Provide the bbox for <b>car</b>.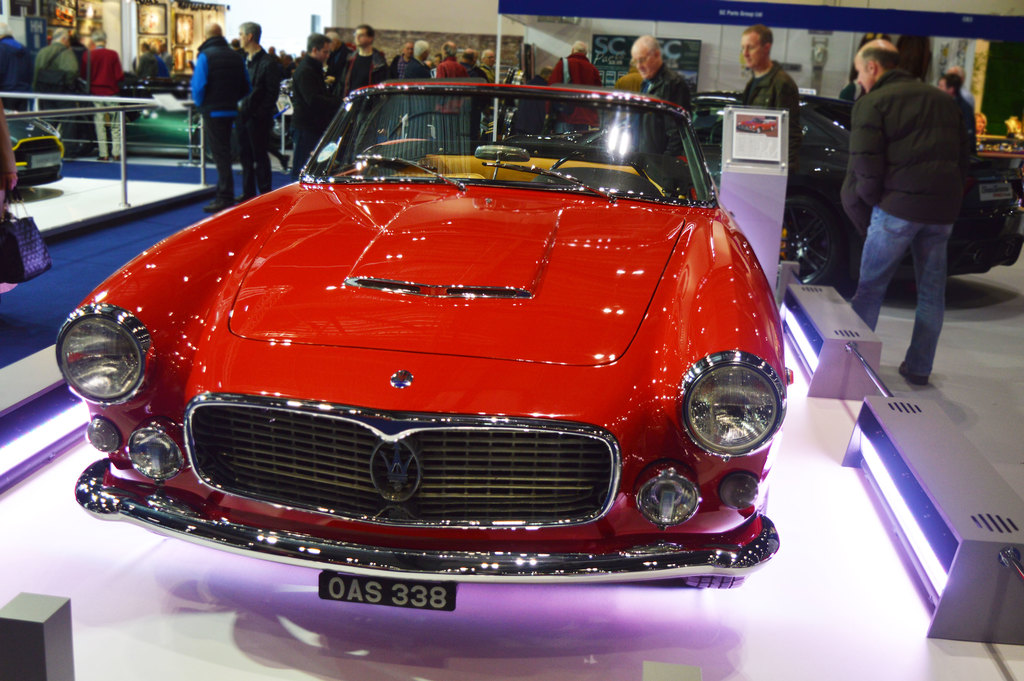
box=[46, 84, 829, 632].
